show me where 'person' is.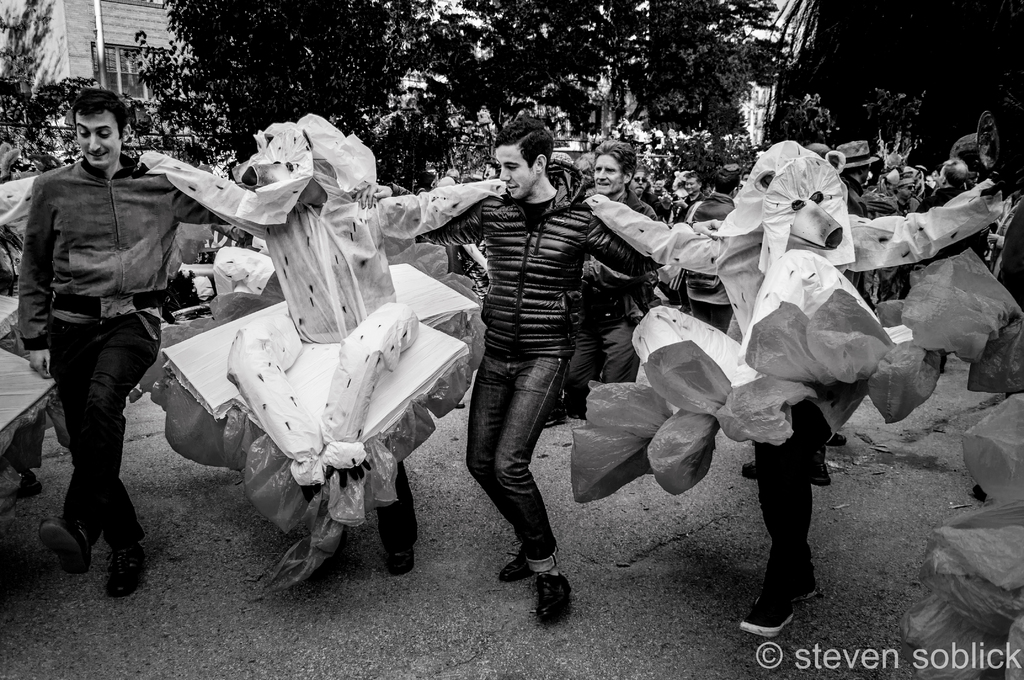
'person' is at detection(21, 81, 192, 597).
